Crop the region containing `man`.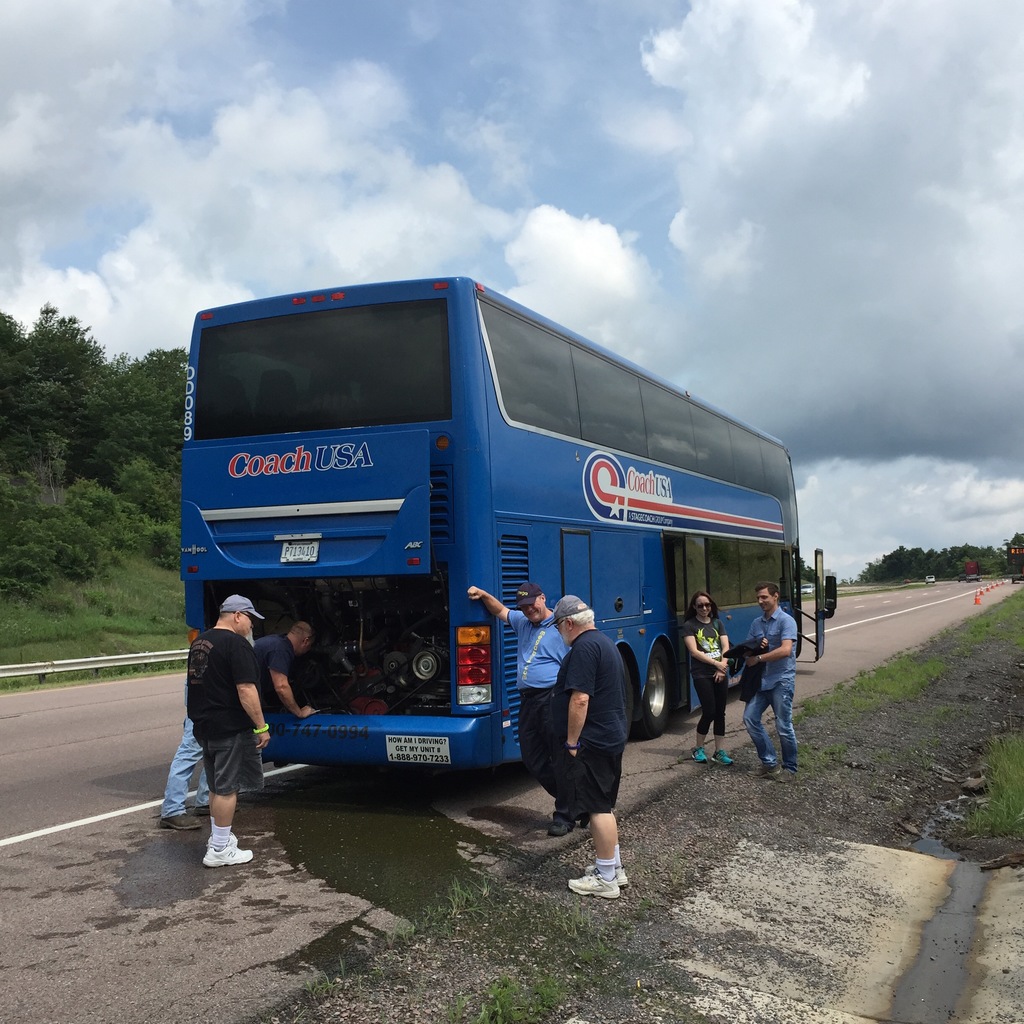
Crop region: select_region(735, 584, 810, 780).
